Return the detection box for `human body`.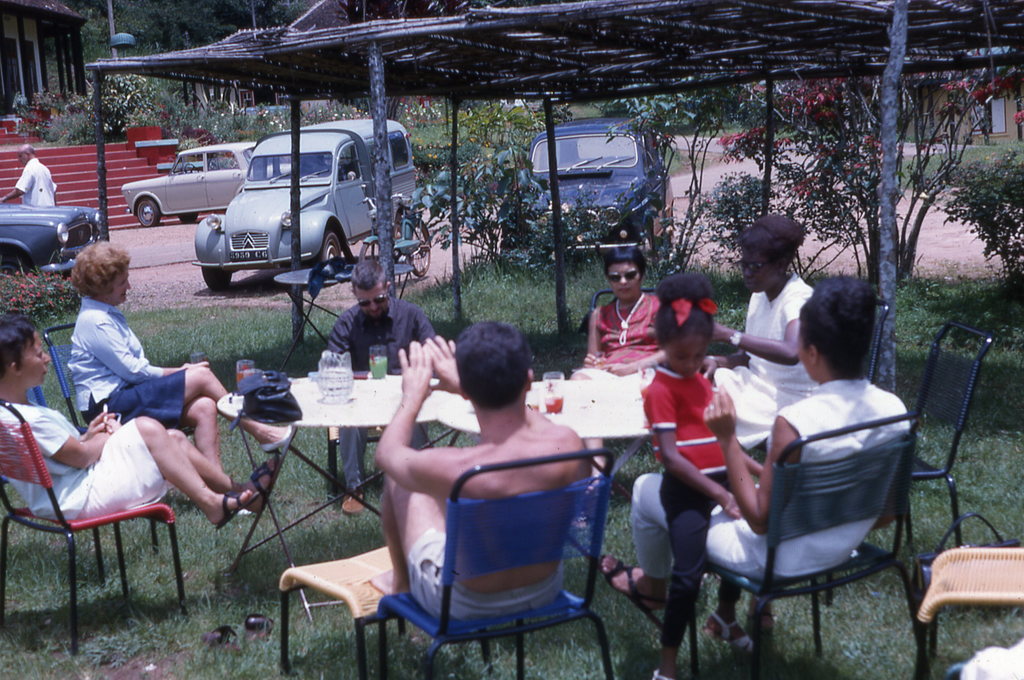
locate(584, 241, 666, 375).
